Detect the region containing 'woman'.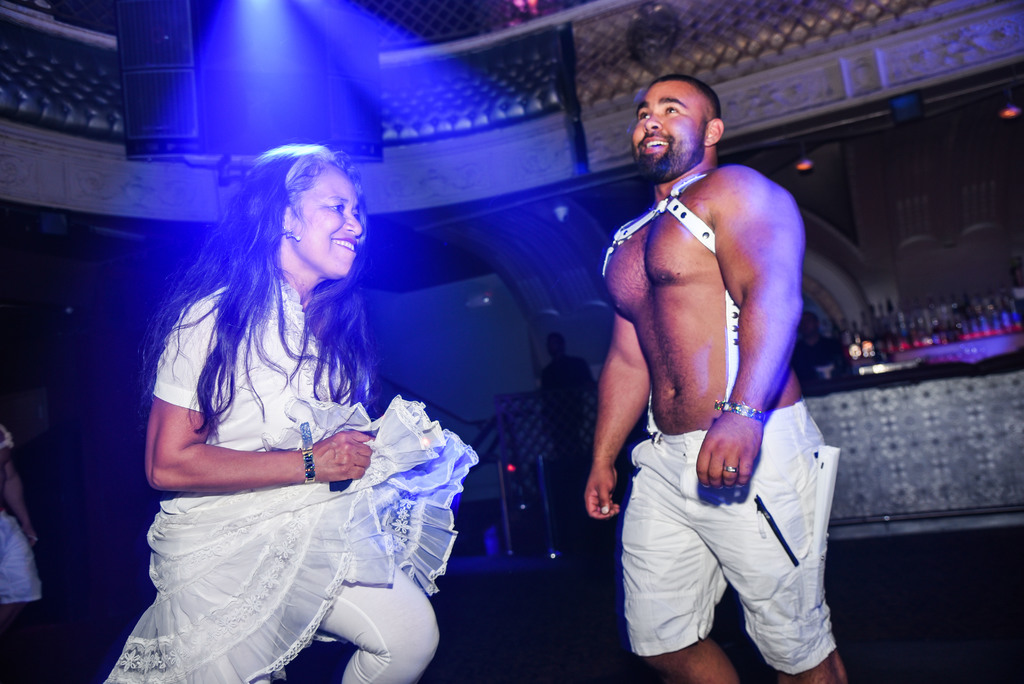
left=118, top=119, right=470, bottom=669.
